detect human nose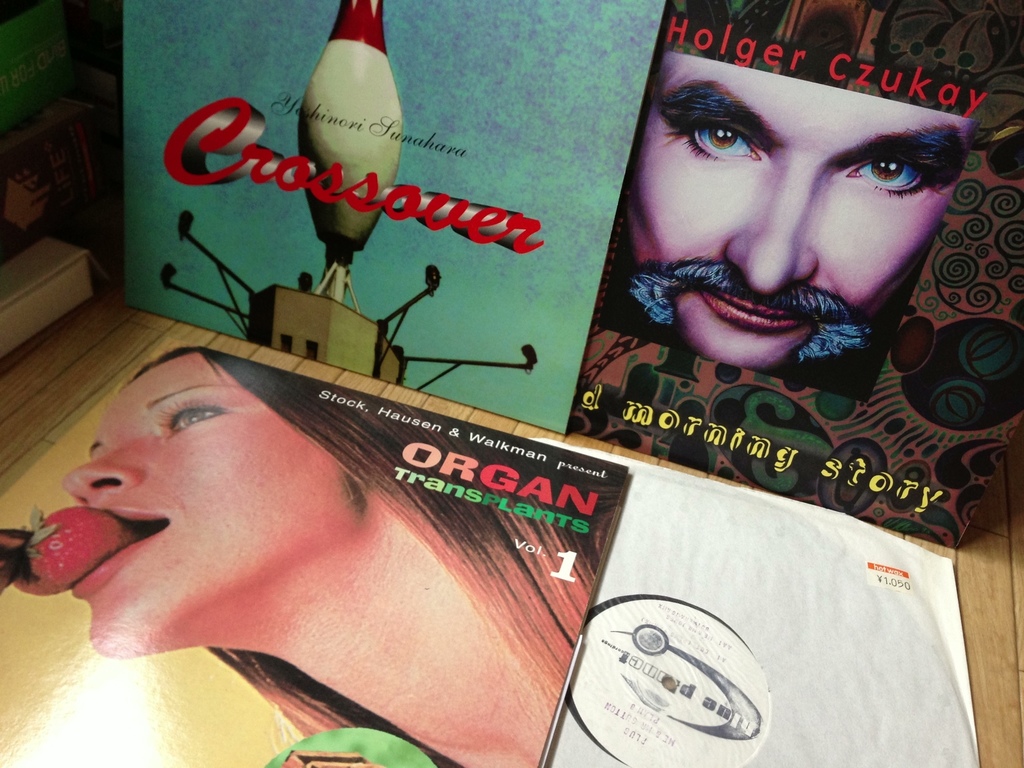
{"left": 57, "top": 441, "right": 143, "bottom": 499}
